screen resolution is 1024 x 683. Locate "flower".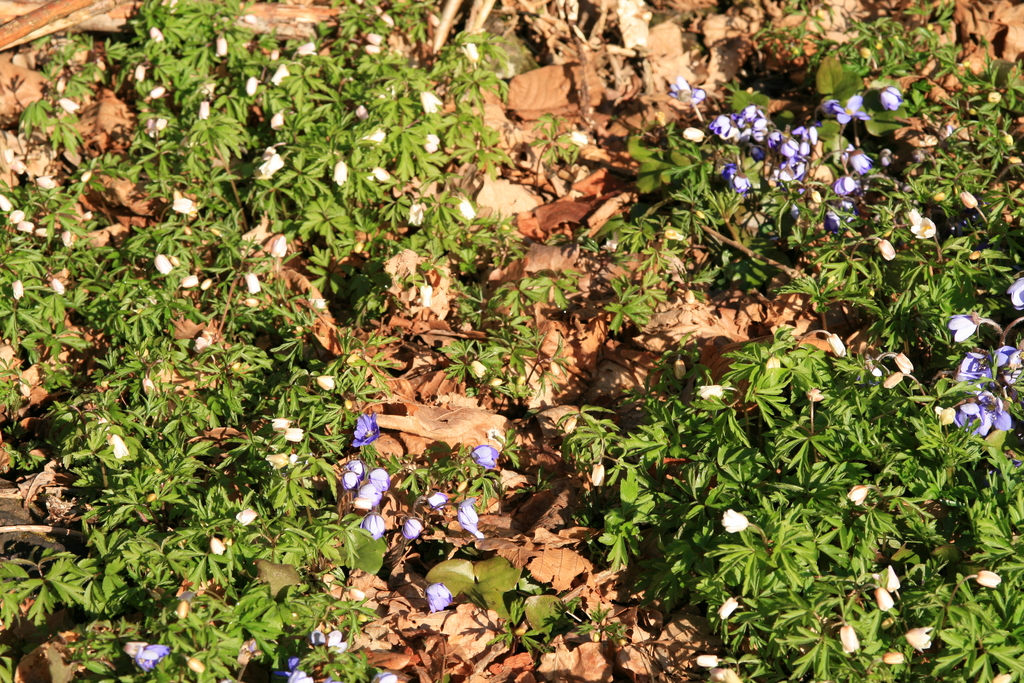
989,344,1023,386.
